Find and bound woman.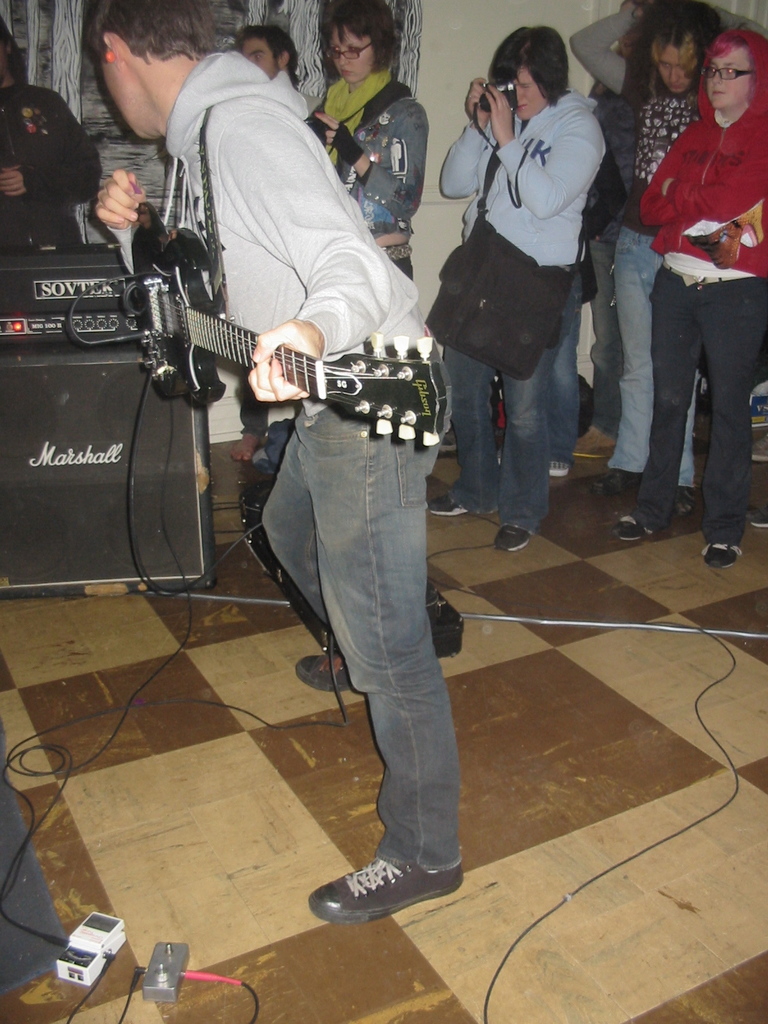
Bound: 429, 25, 609, 553.
